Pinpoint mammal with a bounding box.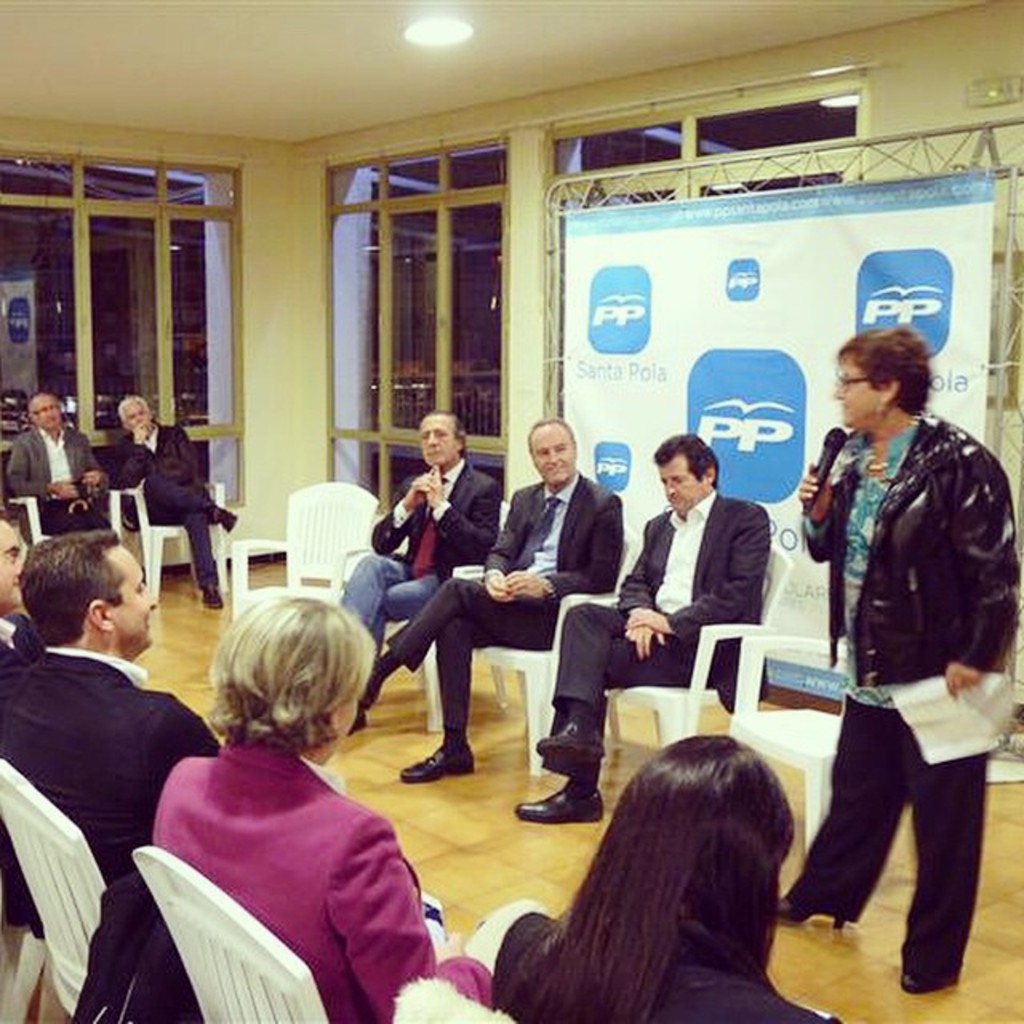
pyautogui.locateOnScreen(6, 387, 109, 534).
